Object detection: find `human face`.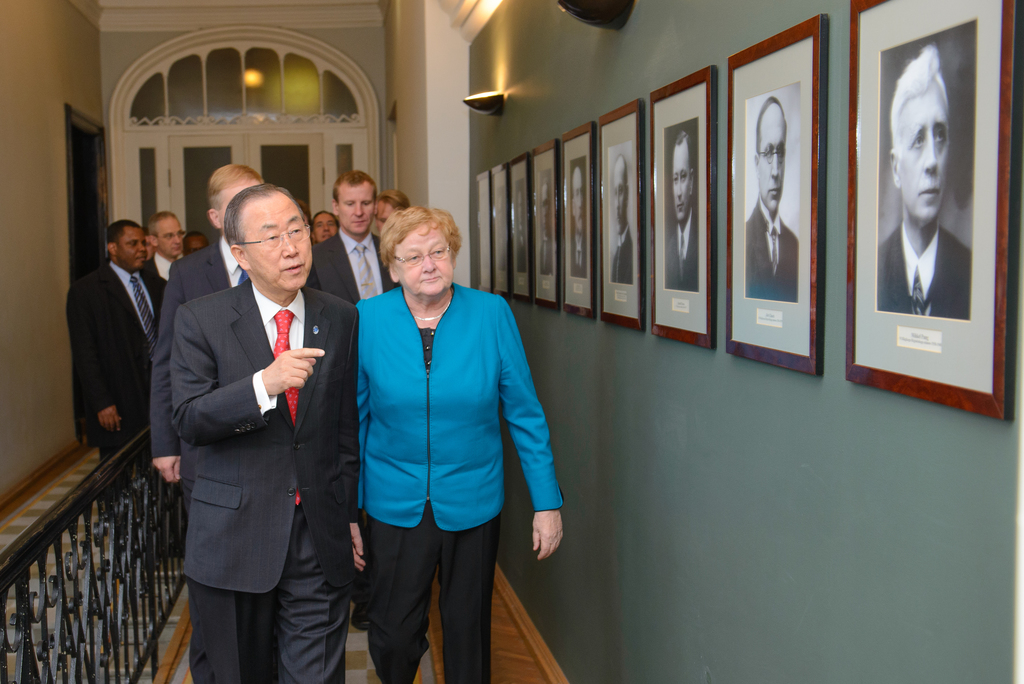
crop(609, 163, 627, 234).
